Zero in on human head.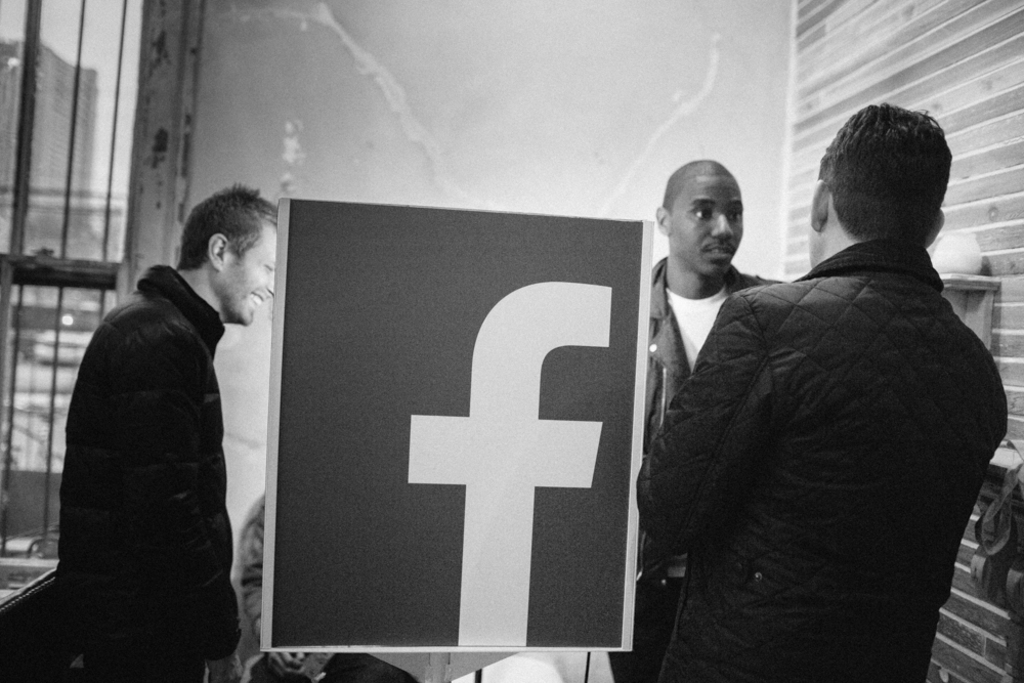
Zeroed in: select_region(814, 98, 959, 261).
